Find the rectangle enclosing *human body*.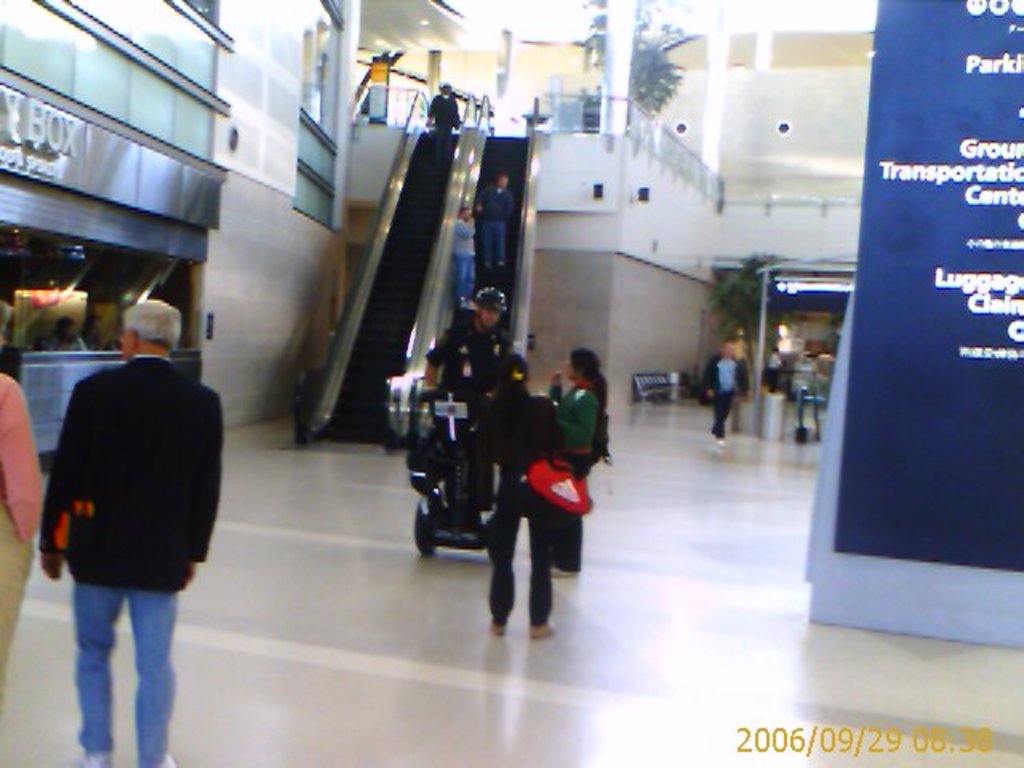
box(0, 347, 38, 694).
